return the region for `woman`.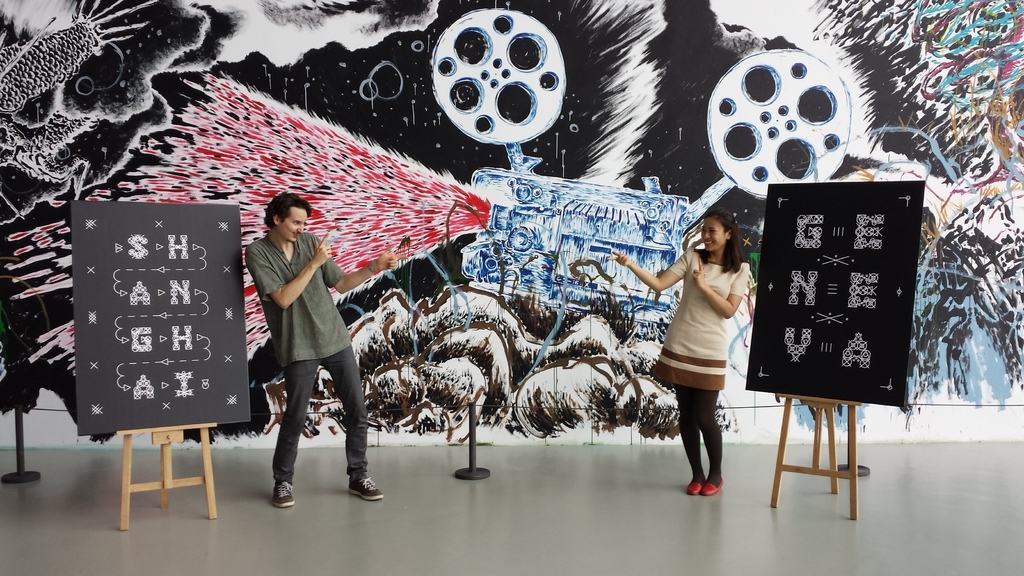
(611,212,756,494).
